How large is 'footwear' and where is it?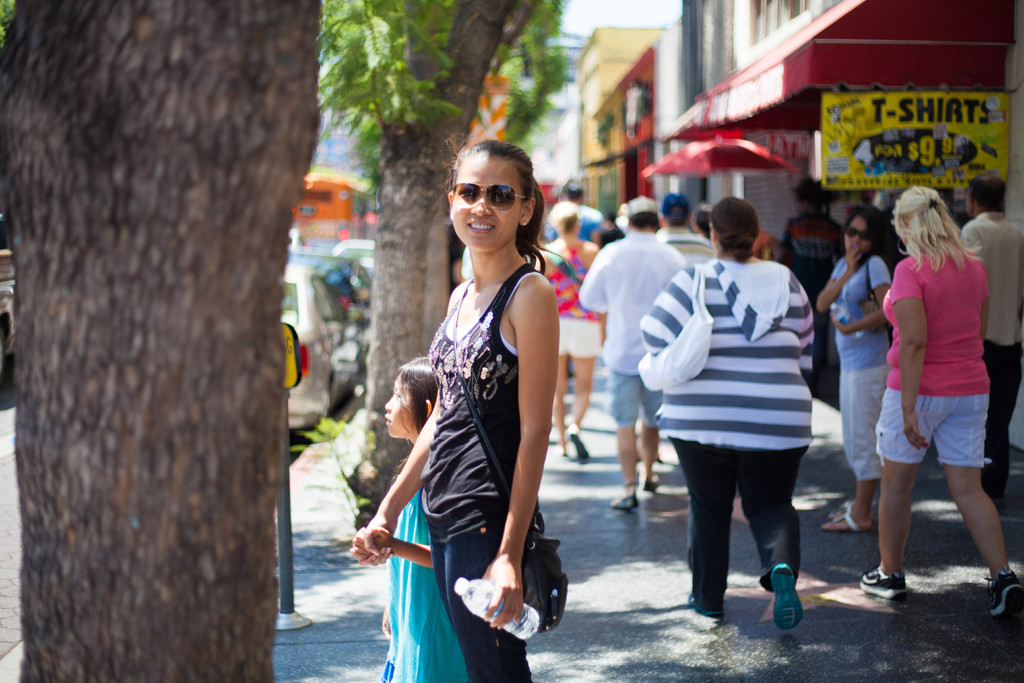
Bounding box: box(834, 497, 856, 516).
